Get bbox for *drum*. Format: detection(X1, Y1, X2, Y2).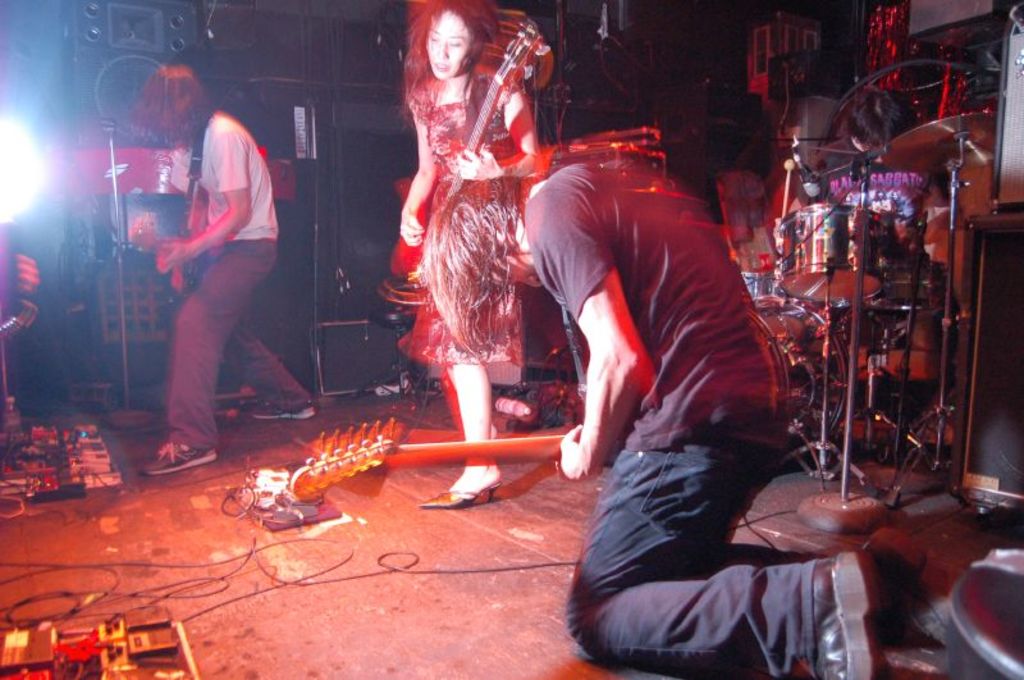
detection(844, 260, 960, 405).
